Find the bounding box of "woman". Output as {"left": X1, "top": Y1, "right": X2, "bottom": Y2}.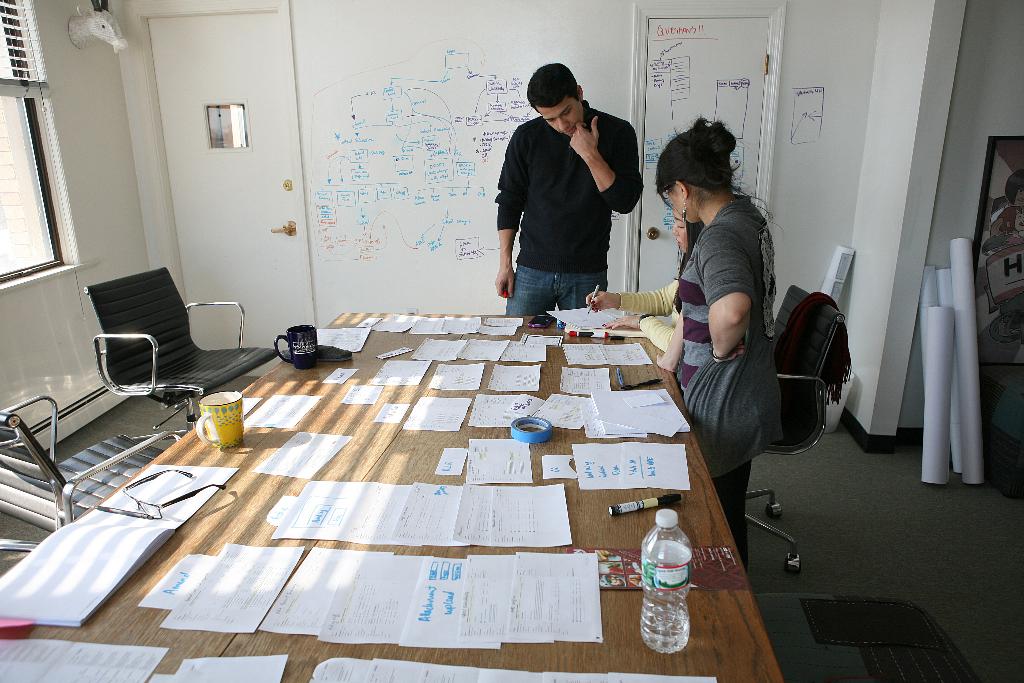
{"left": 650, "top": 97, "right": 804, "bottom": 523}.
